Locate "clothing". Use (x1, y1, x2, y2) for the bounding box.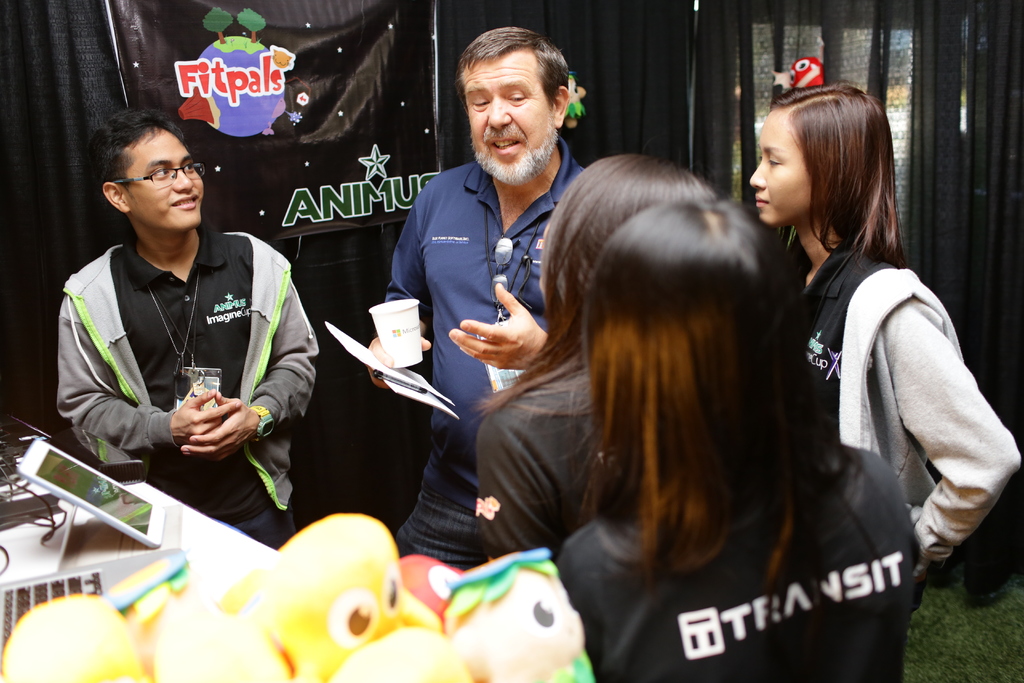
(387, 136, 589, 570).
